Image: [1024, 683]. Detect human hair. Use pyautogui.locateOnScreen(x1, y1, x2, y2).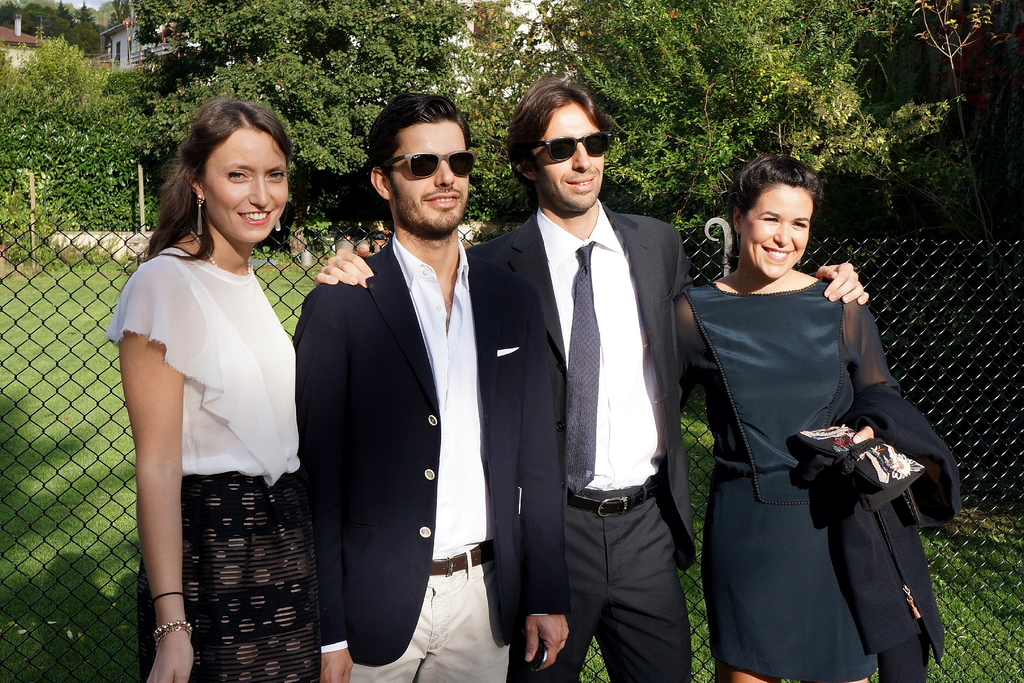
pyautogui.locateOnScreen(363, 92, 476, 197).
